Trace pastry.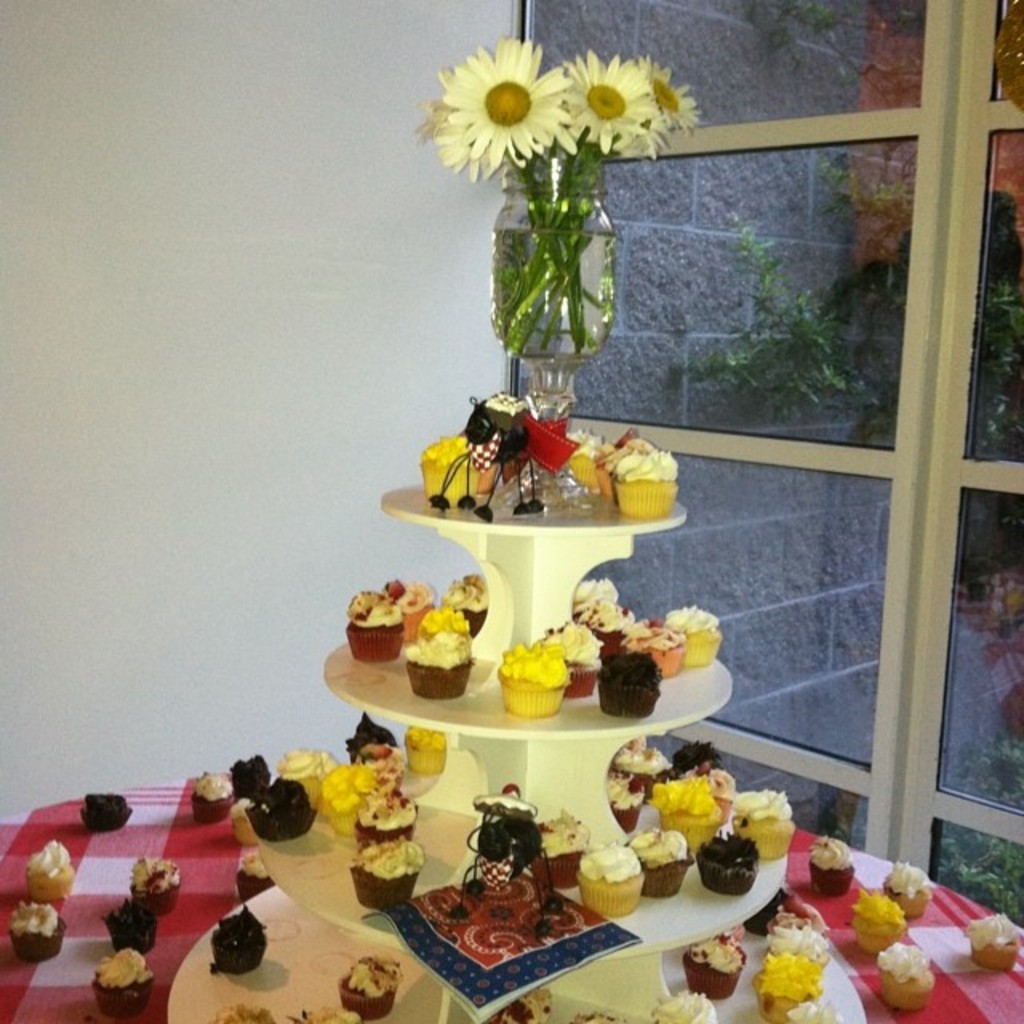
Traced to (left=622, top=830, right=698, bottom=896).
